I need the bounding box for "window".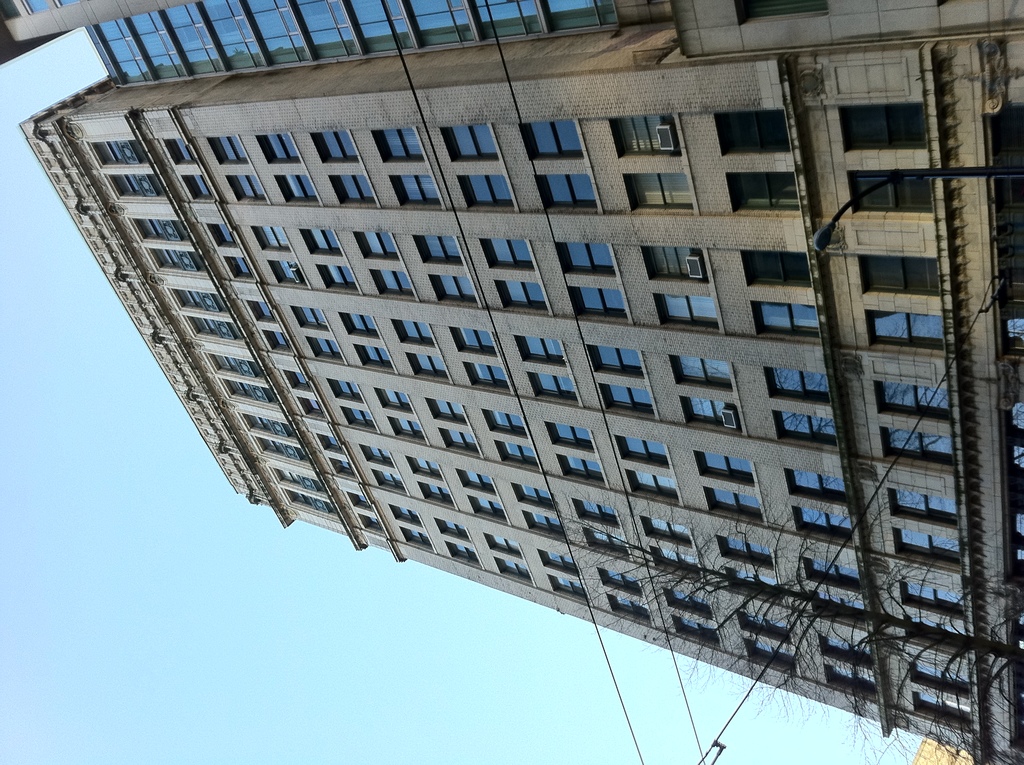
Here it is: bbox(255, 225, 291, 253).
